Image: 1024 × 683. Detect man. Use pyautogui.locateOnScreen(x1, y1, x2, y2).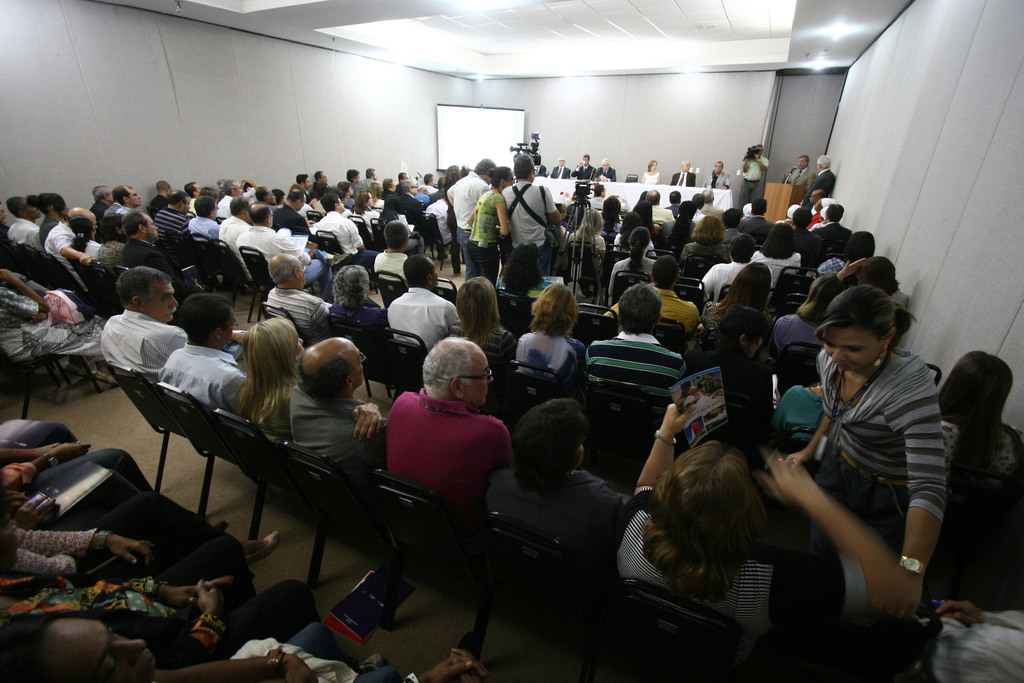
pyautogui.locateOnScreen(786, 210, 824, 275).
